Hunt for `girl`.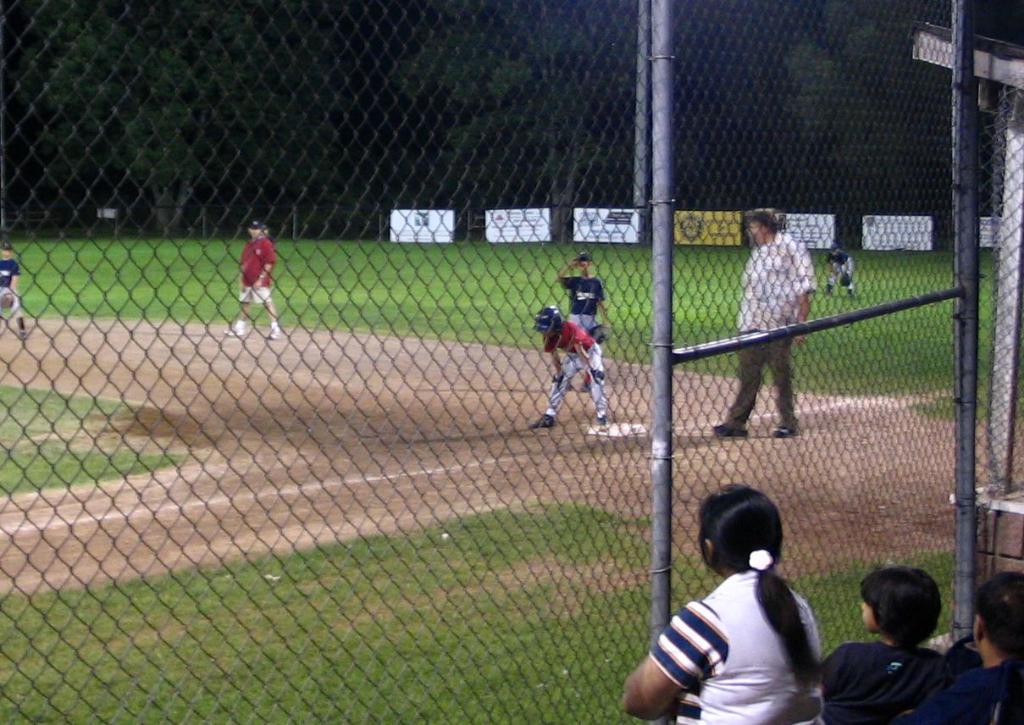
Hunted down at {"left": 620, "top": 479, "right": 822, "bottom": 724}.
